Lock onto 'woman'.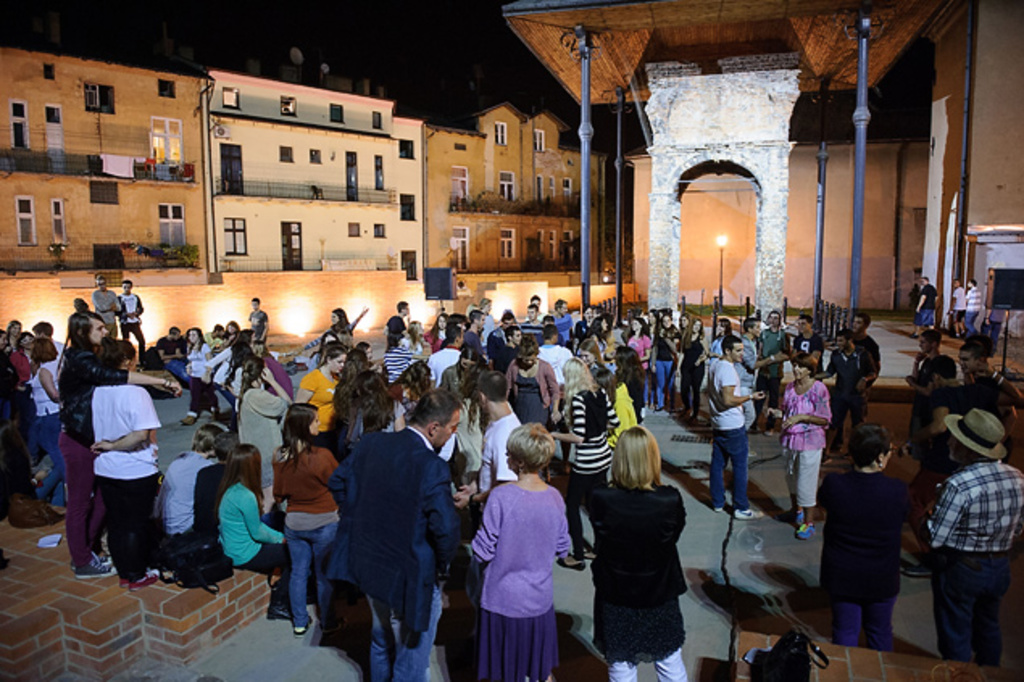
Locked: bbox=[271, 397, 339, 638].
